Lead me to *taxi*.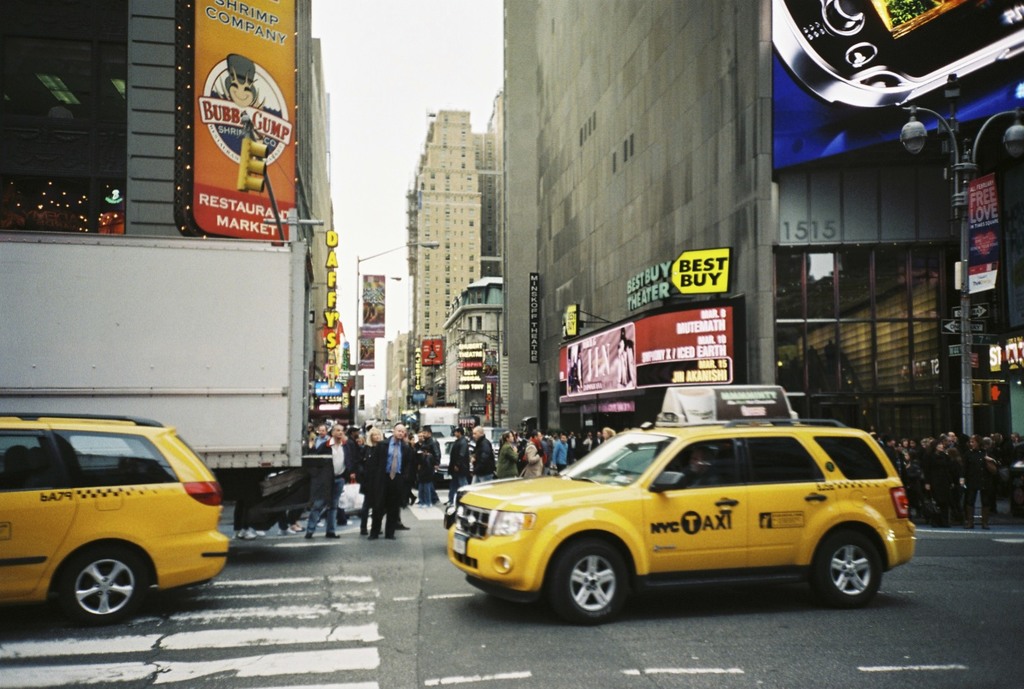
Lead to region(449, 385, 917, 622).
